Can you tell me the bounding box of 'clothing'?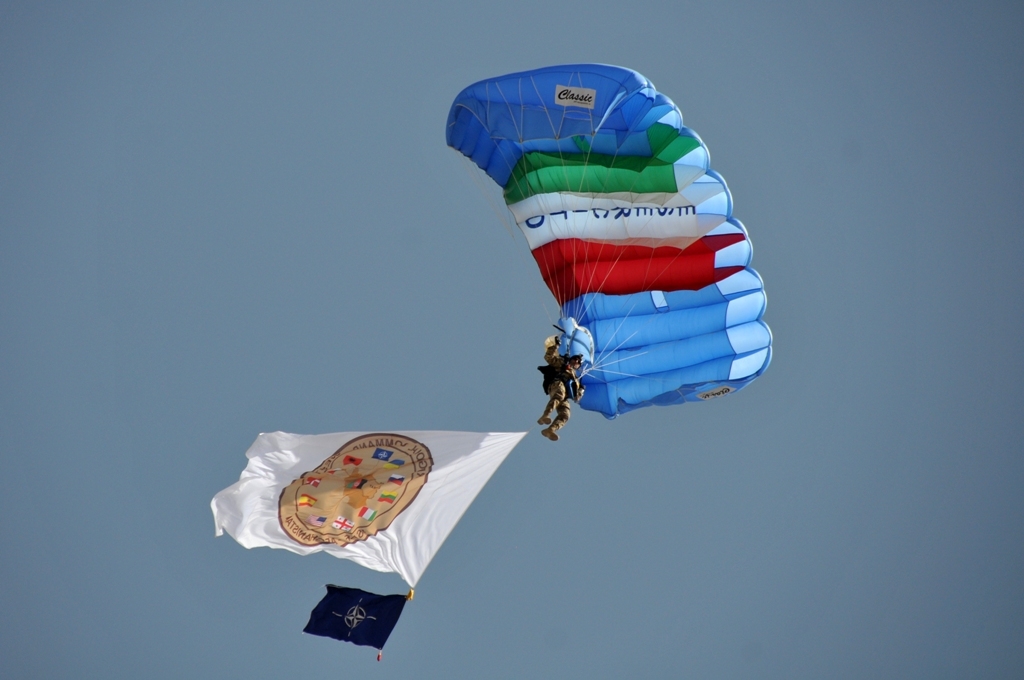
(left=533, top=346, right=593, bottom=435).
